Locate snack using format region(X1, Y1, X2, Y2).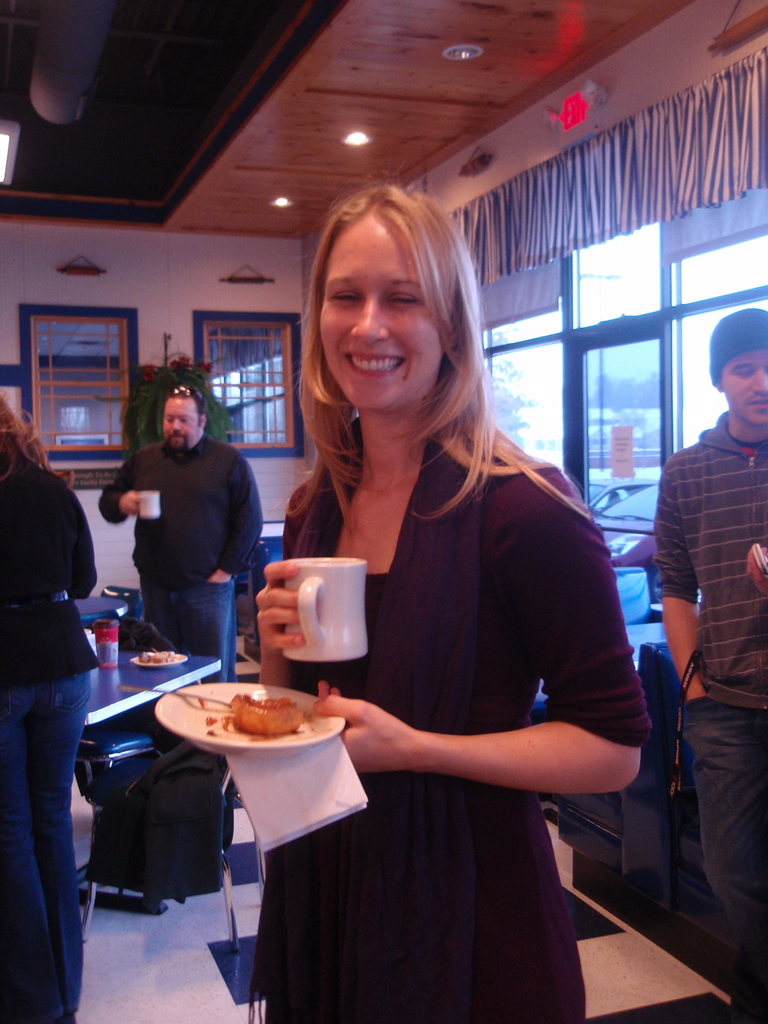
region(233, 690, 307, 739).
